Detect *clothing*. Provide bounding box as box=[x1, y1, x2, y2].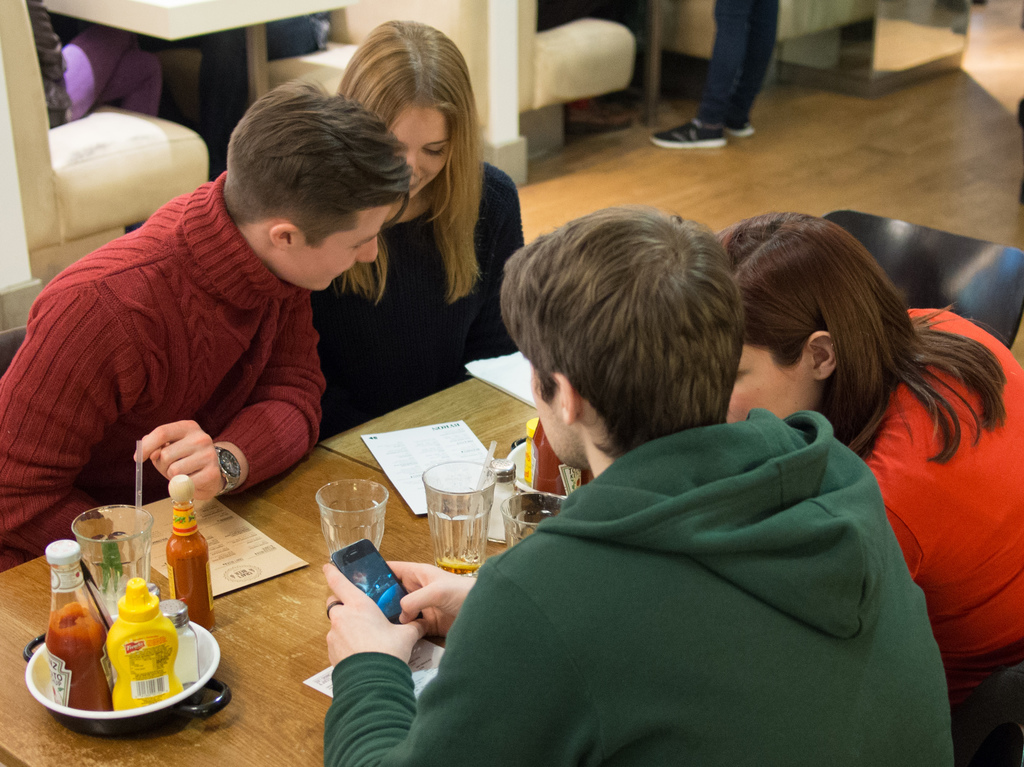
box=[312, 163, 520, 435].
